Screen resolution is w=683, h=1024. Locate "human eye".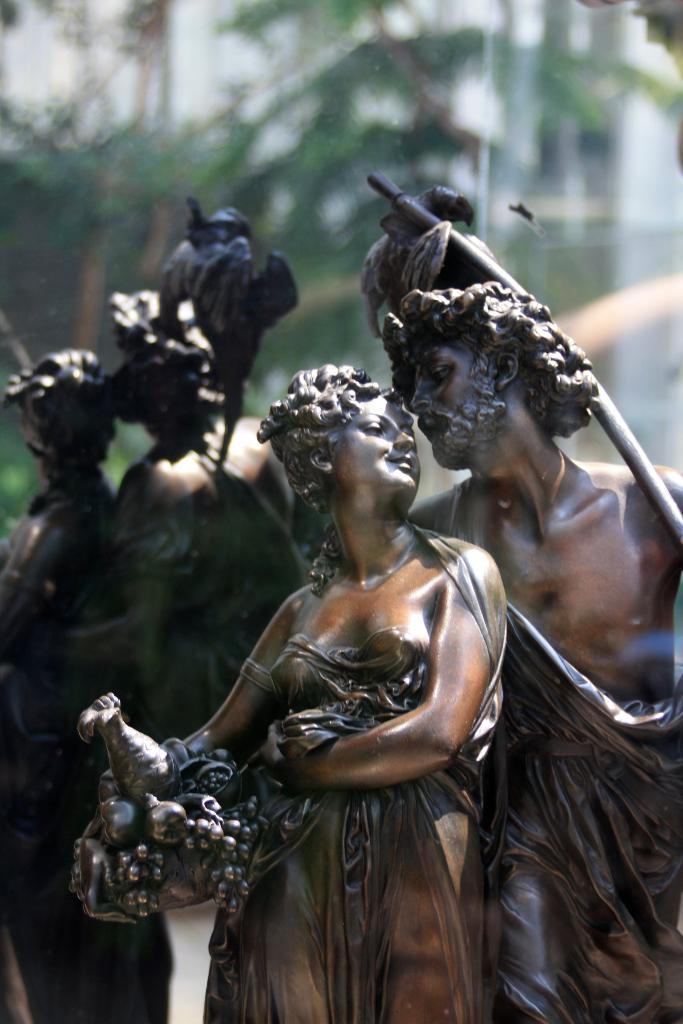
pyautogui.locateOnScreen(429, 366, 448, 383).
